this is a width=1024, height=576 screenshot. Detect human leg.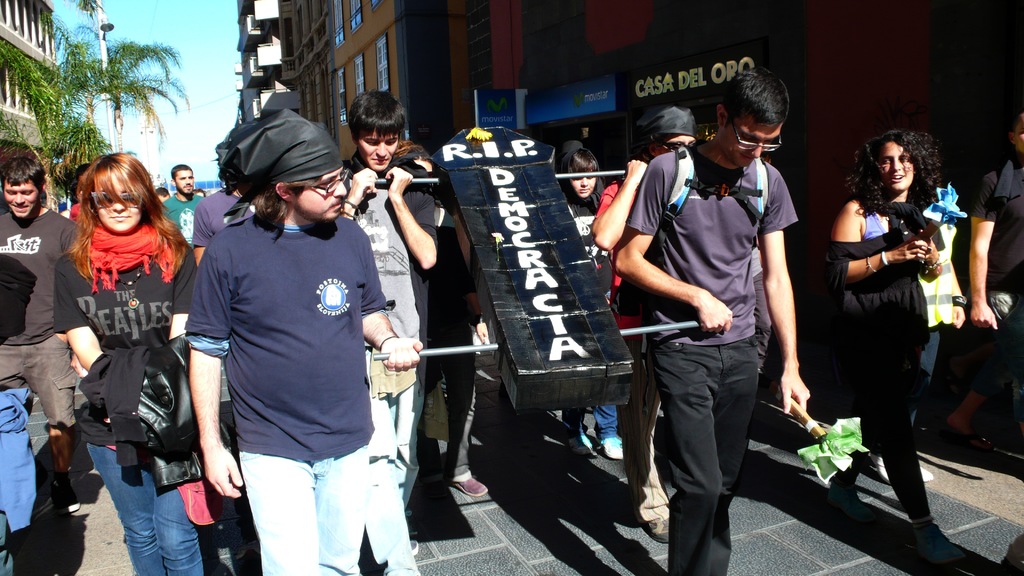
<box>26,342,80,515</box>.
